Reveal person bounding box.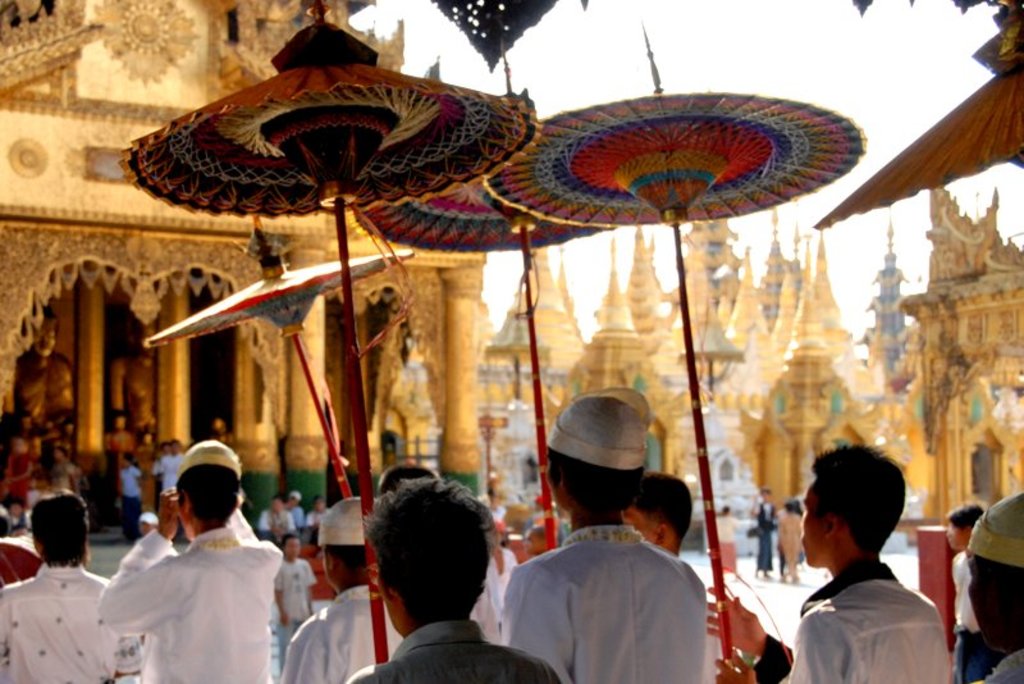
Revealed: <region>270, 533, 317, 631</region>.
